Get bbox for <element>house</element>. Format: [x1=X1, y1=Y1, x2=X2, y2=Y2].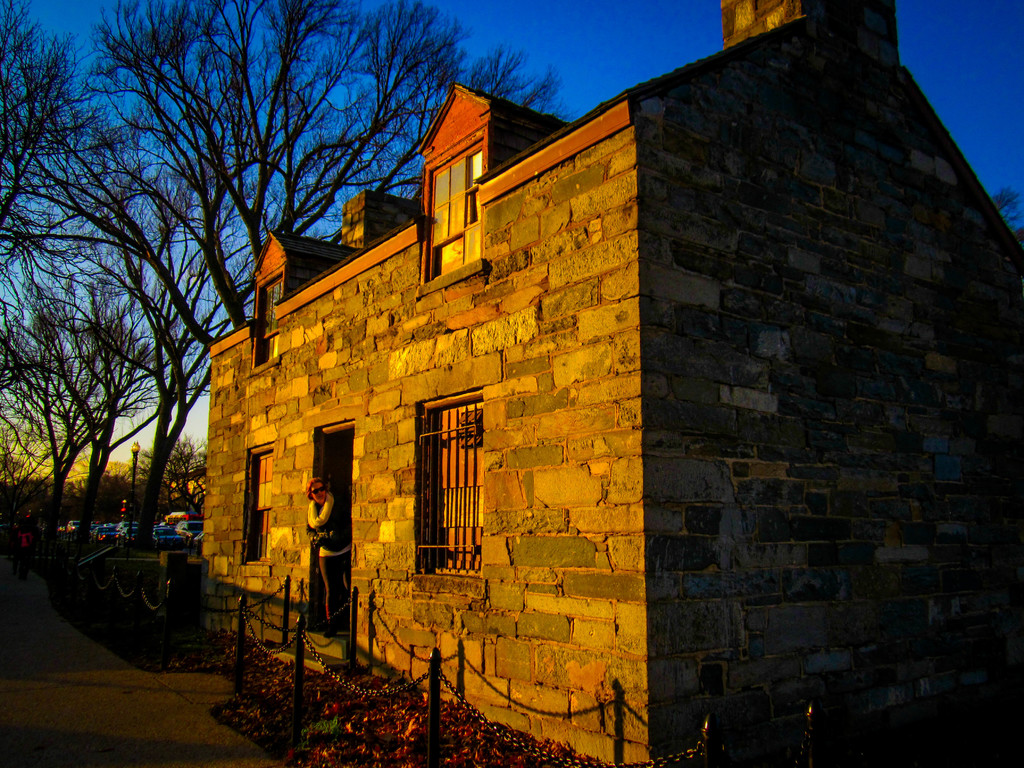
[x1=202, y1=0, x2=1023, y2=767].
